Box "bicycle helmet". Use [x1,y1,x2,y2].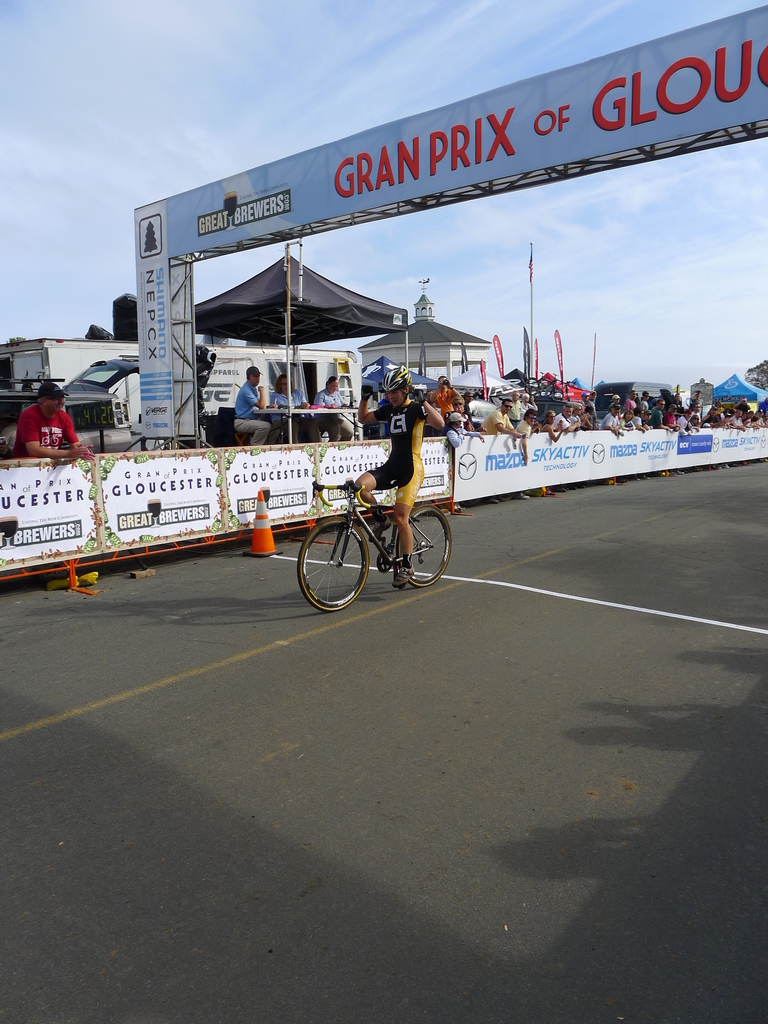
[381,360,416,398].
